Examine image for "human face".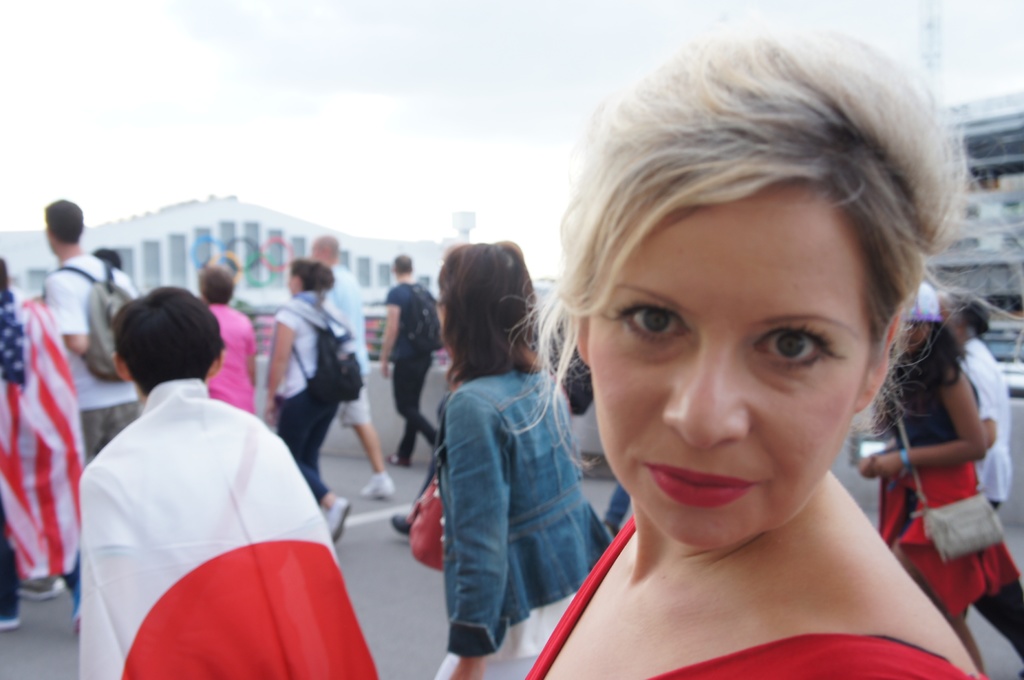
Examination result: 439:243:545:383.
